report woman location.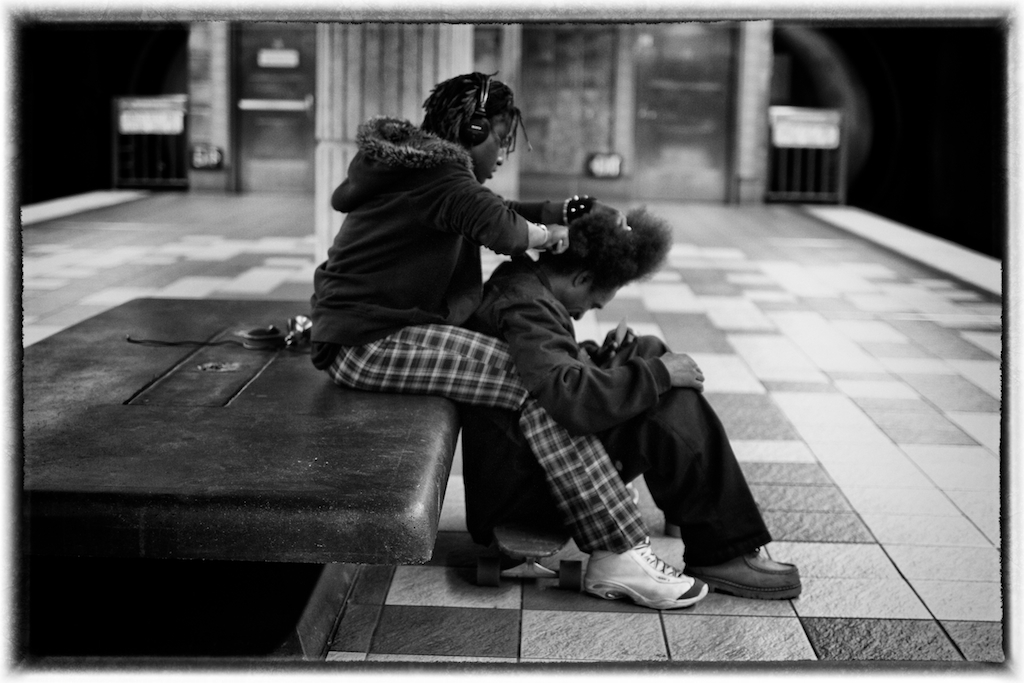
Report: l=317, t=68, r=700, b=620.
